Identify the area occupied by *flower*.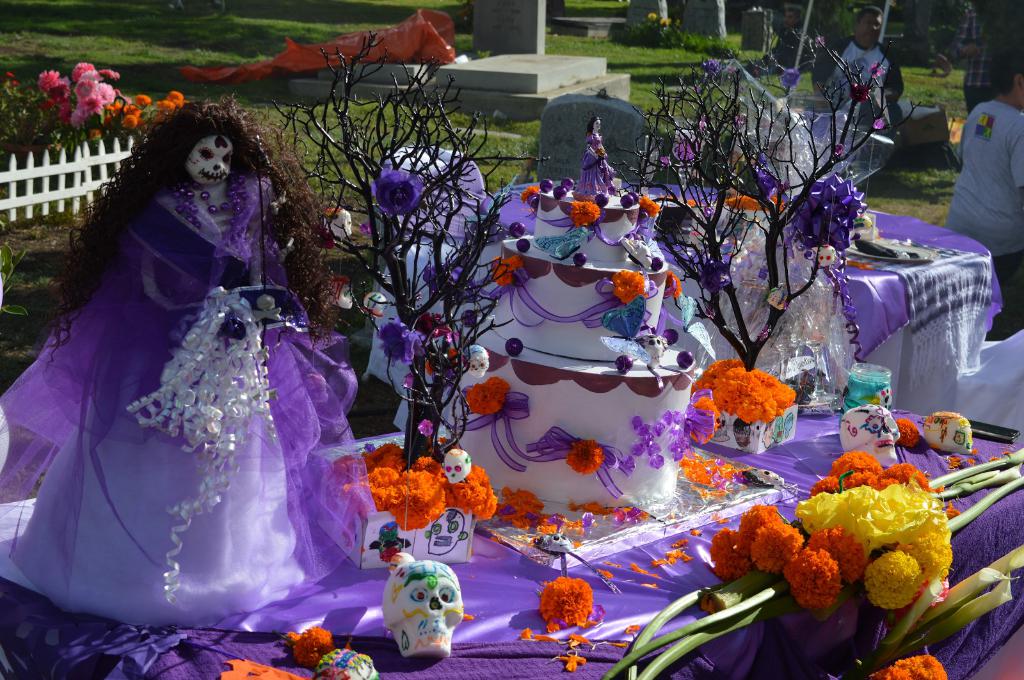
Area: [640, 191, 660, 219].
